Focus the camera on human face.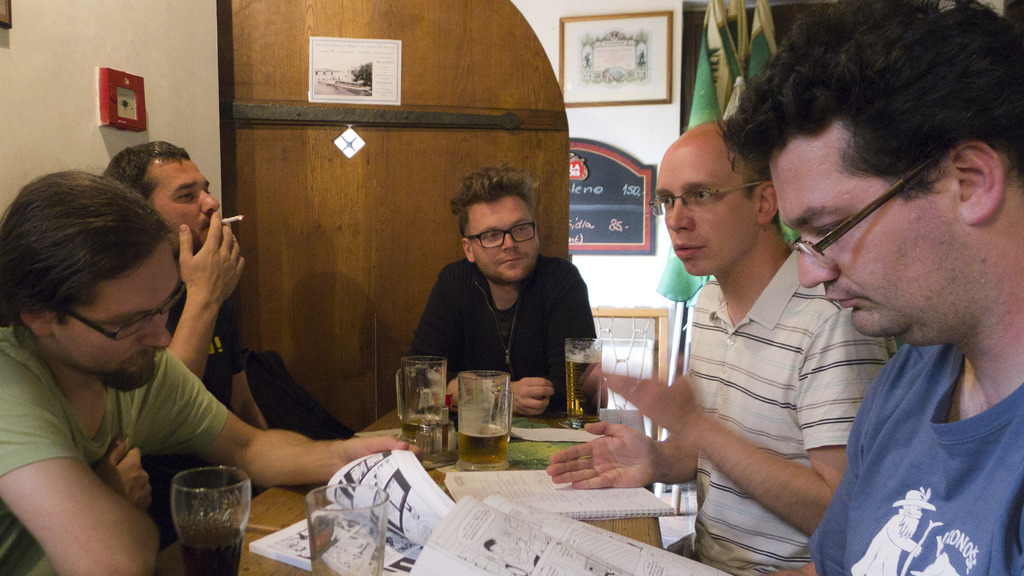
Focus region: <box>767,121,1004,349</box>.
